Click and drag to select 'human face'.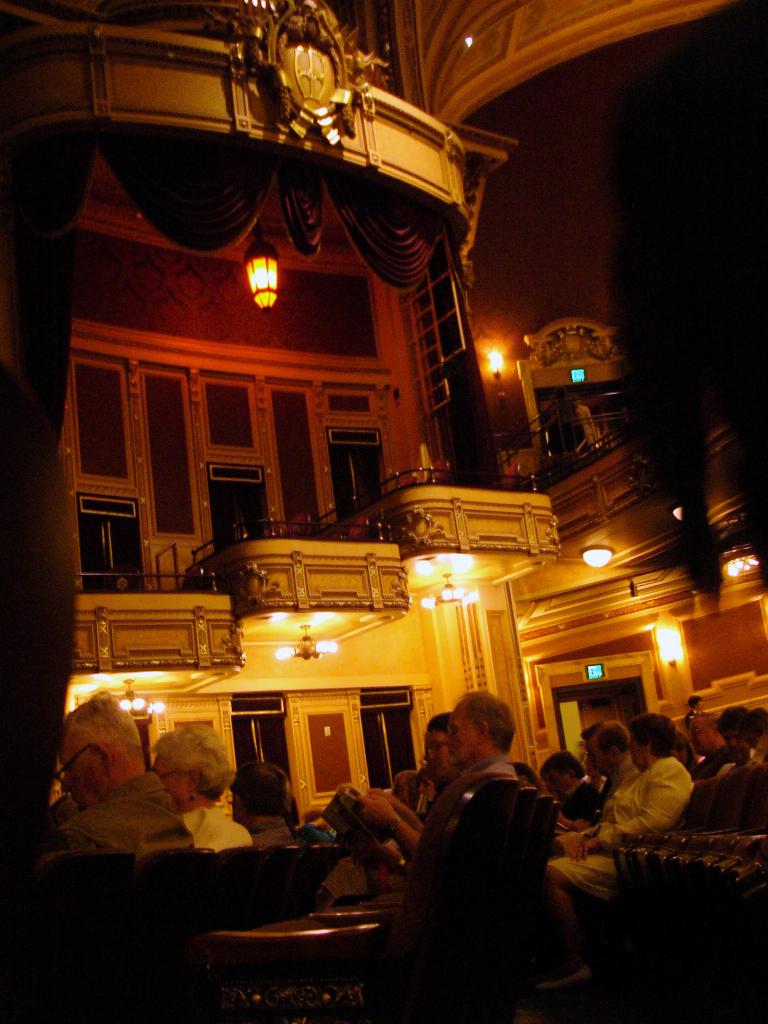
Selection: (left=691, top=717, right=712, bottom=753).
